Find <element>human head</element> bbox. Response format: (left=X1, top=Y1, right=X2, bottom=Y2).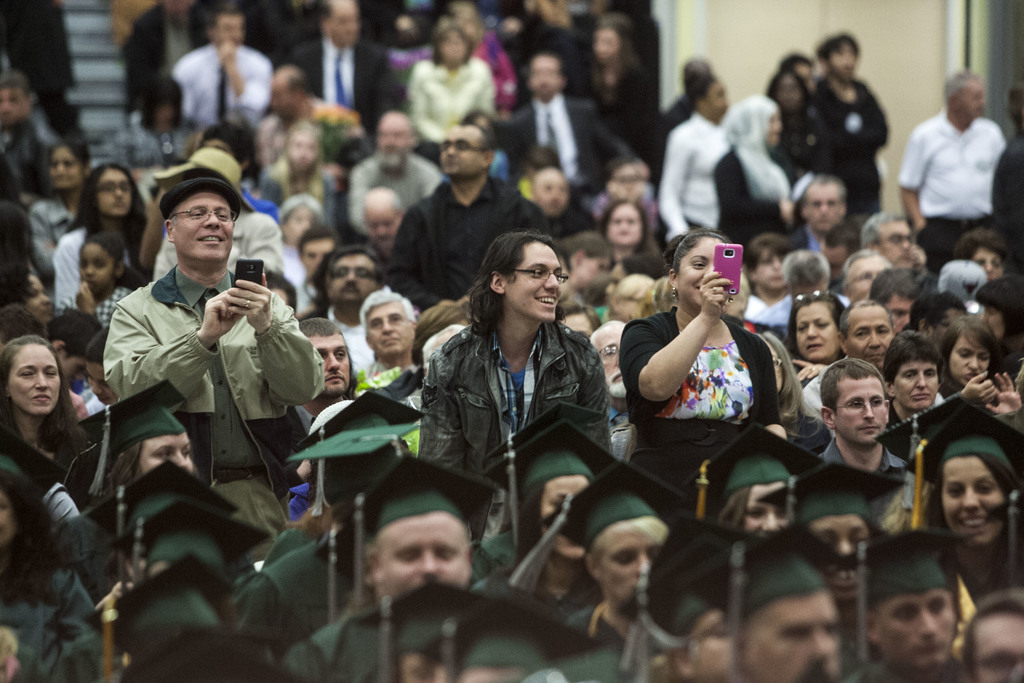
(left=78, top=233, right=127, bottom=293).
